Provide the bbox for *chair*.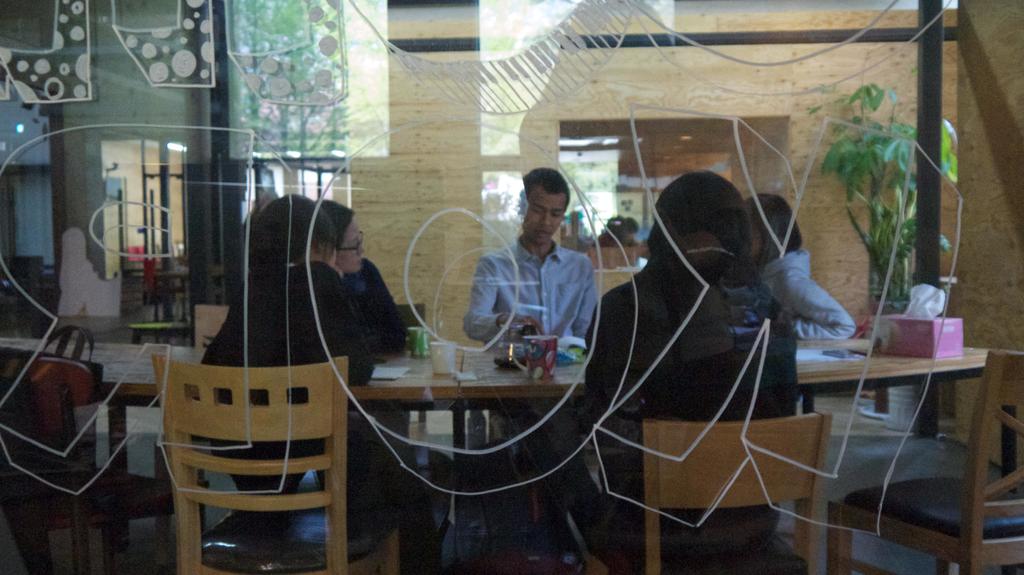
<region>563, 410, 833, 566</region>.
